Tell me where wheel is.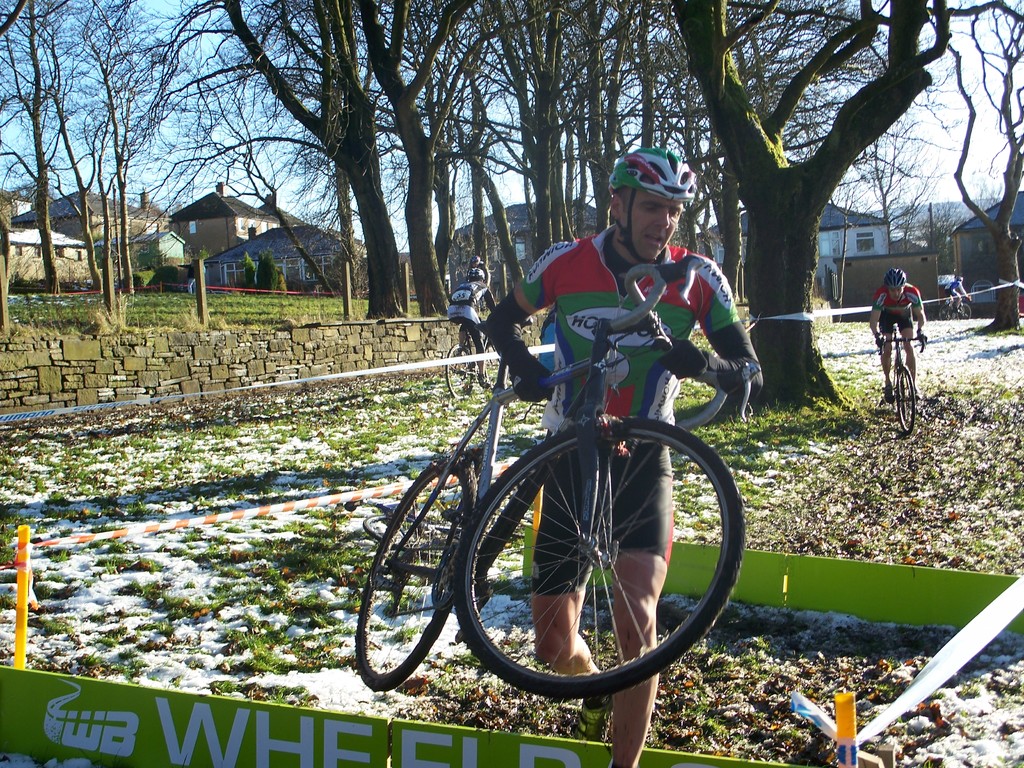
wheel is at box(447, 344, 476, 397).
